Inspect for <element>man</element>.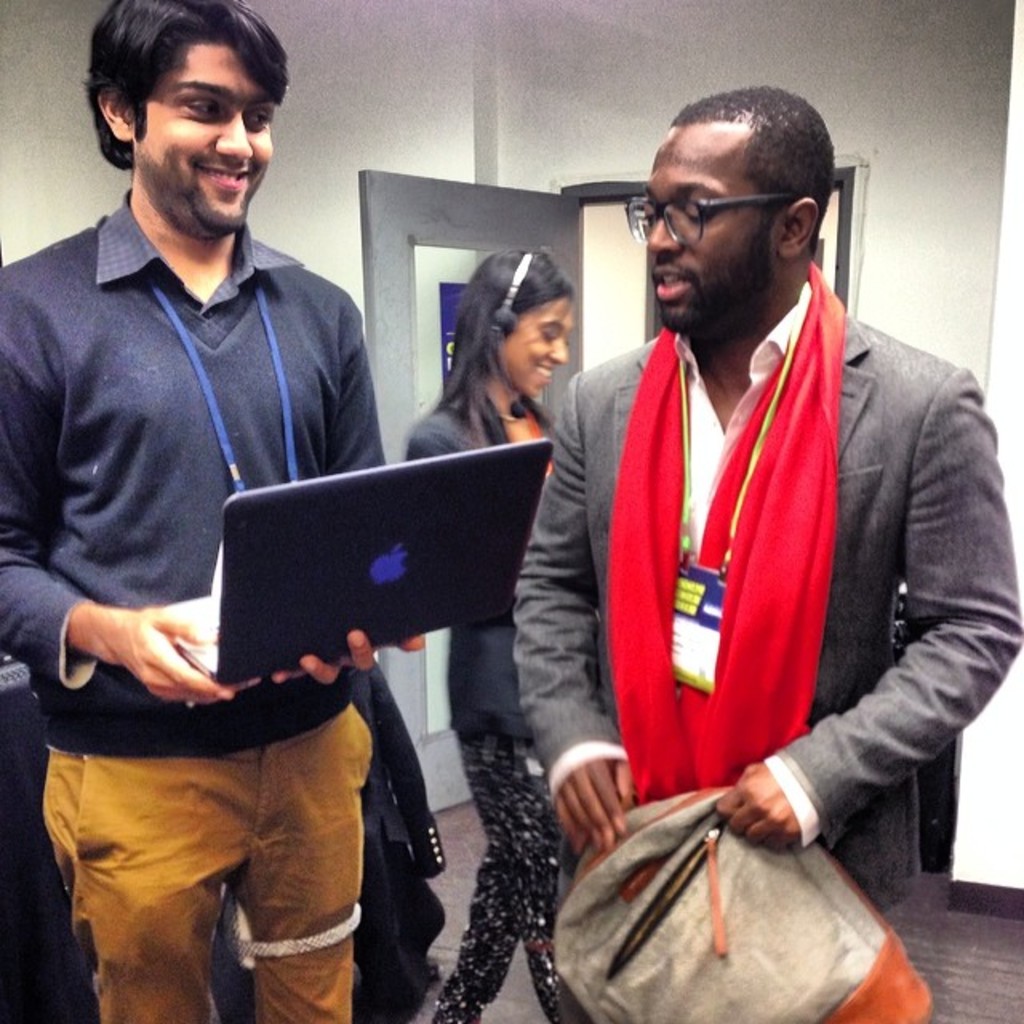
Inspection: [x1=520, y1=69, x2=992, y2=966].
